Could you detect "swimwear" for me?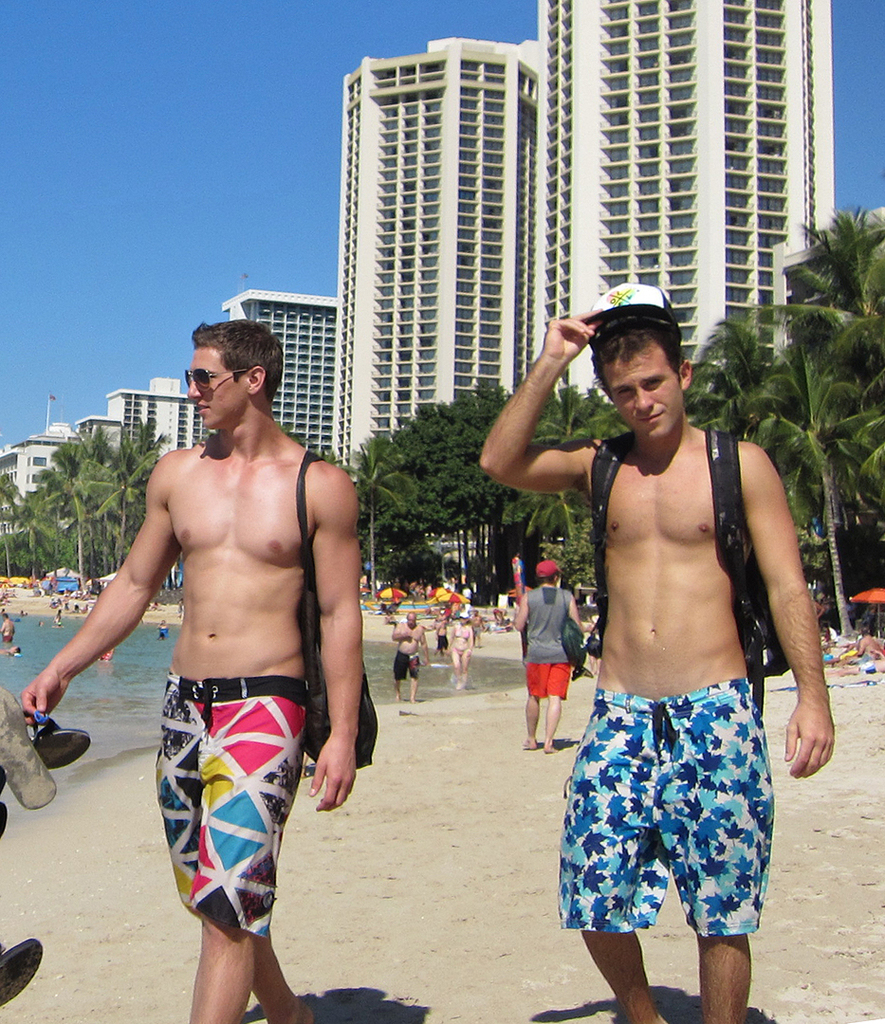
Detection result: x1=540 y1=682 x2=764 y2=922.
